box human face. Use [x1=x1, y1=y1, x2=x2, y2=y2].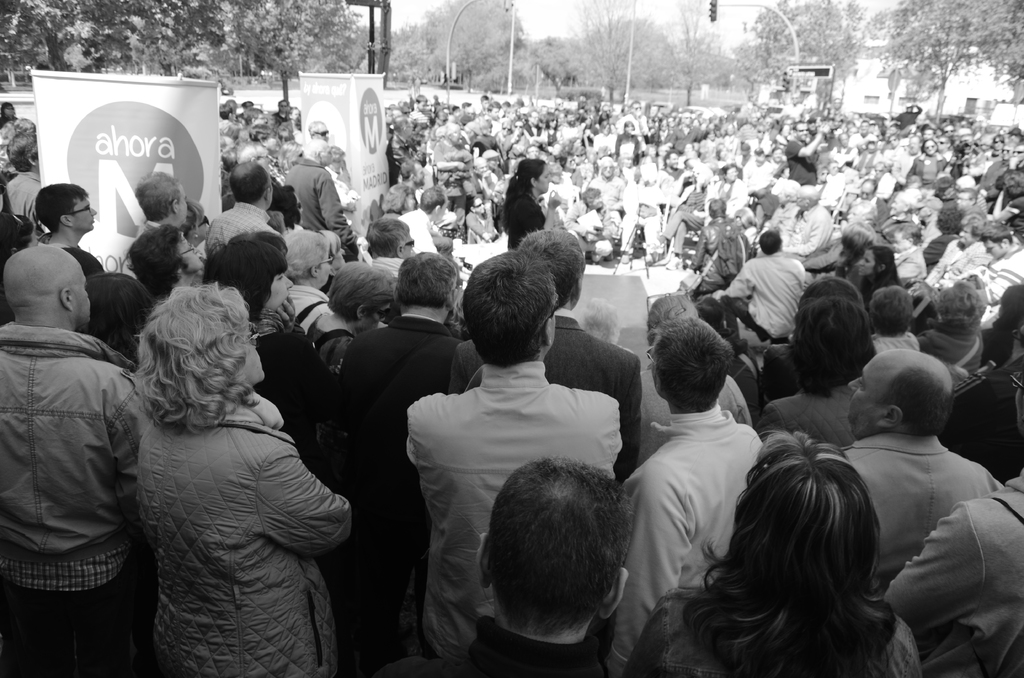
[x1=79, y1=273, x2=89, y2=331].
